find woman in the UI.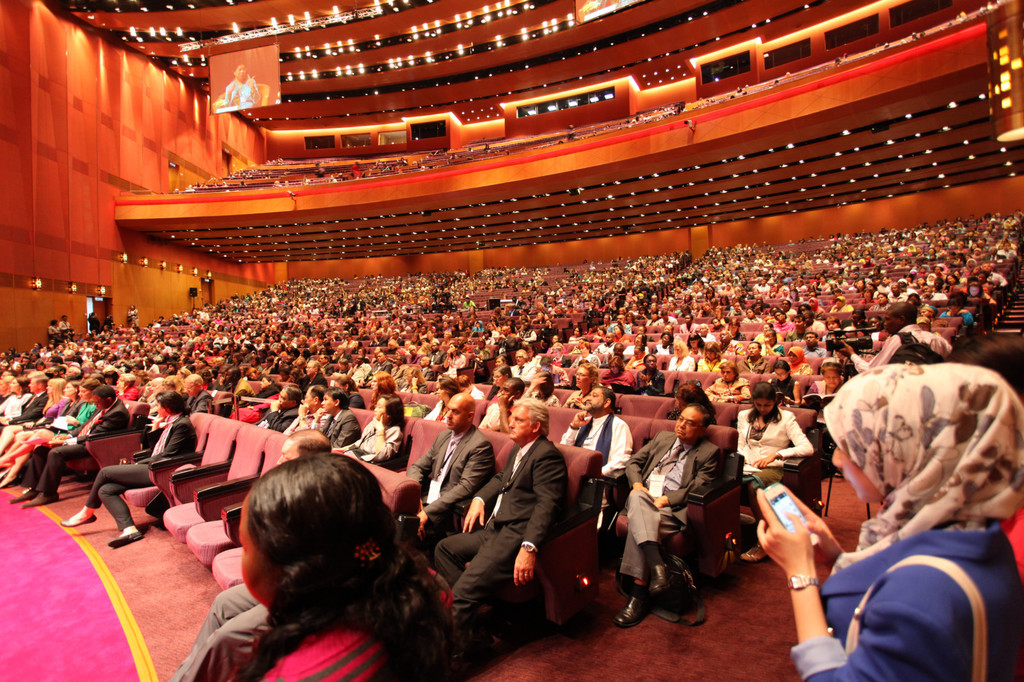
UI element at x1=234, y1=329, x2=246, y2=342.
